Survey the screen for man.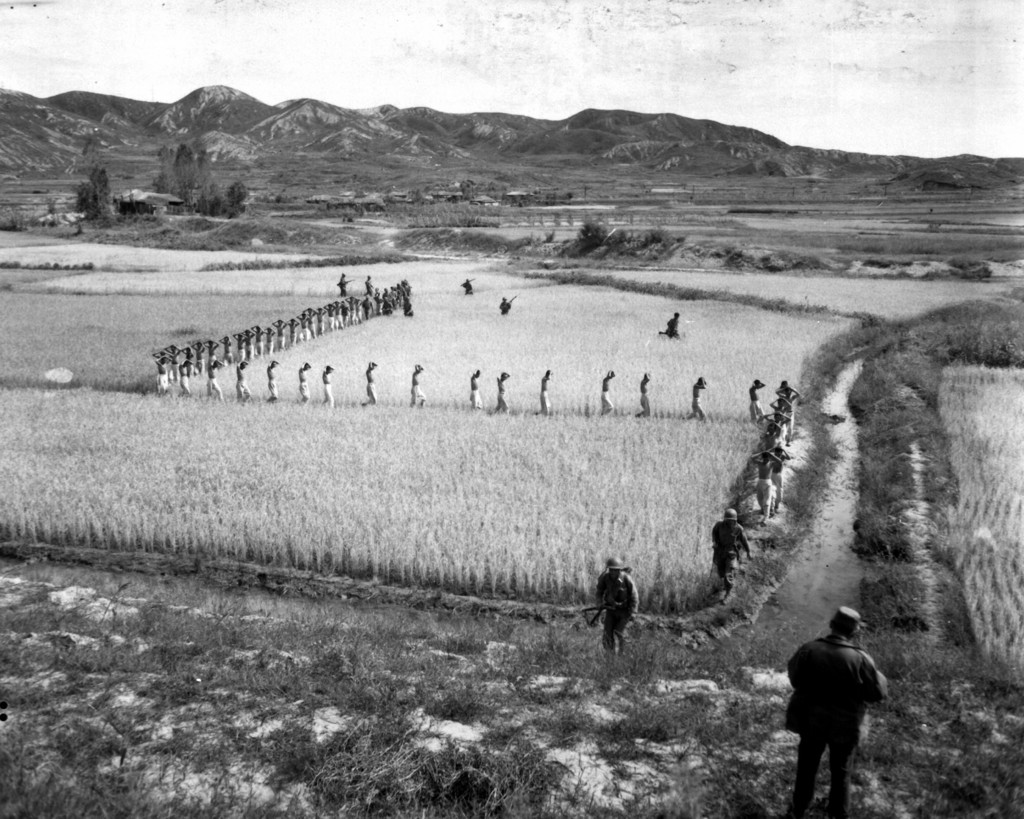
Survey found: crop(682, 376, 706, 422).
